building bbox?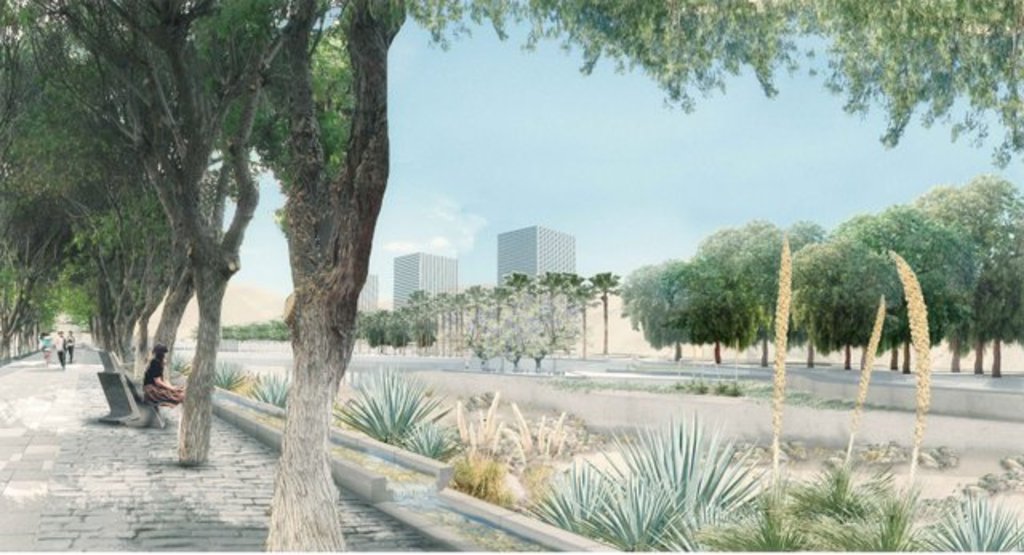
{"left": 493, "top": 222, "right": 578, "bottom": 283}
